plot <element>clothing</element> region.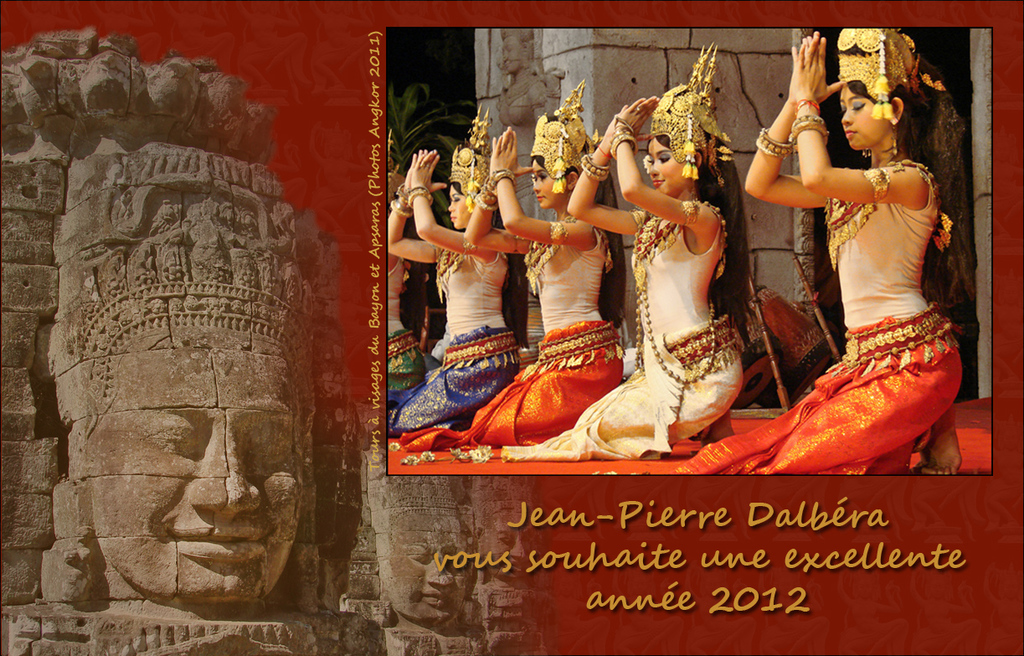
Plotted at 386, 247, 523, 432.
